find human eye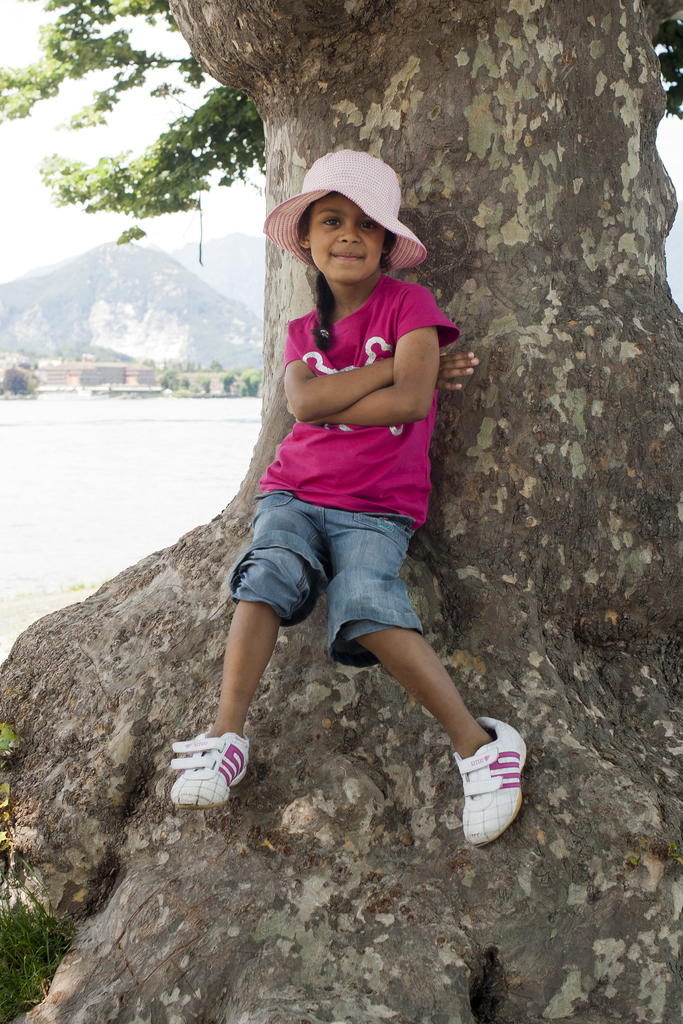
[left=358, top=218, right=379, bottom=233]
